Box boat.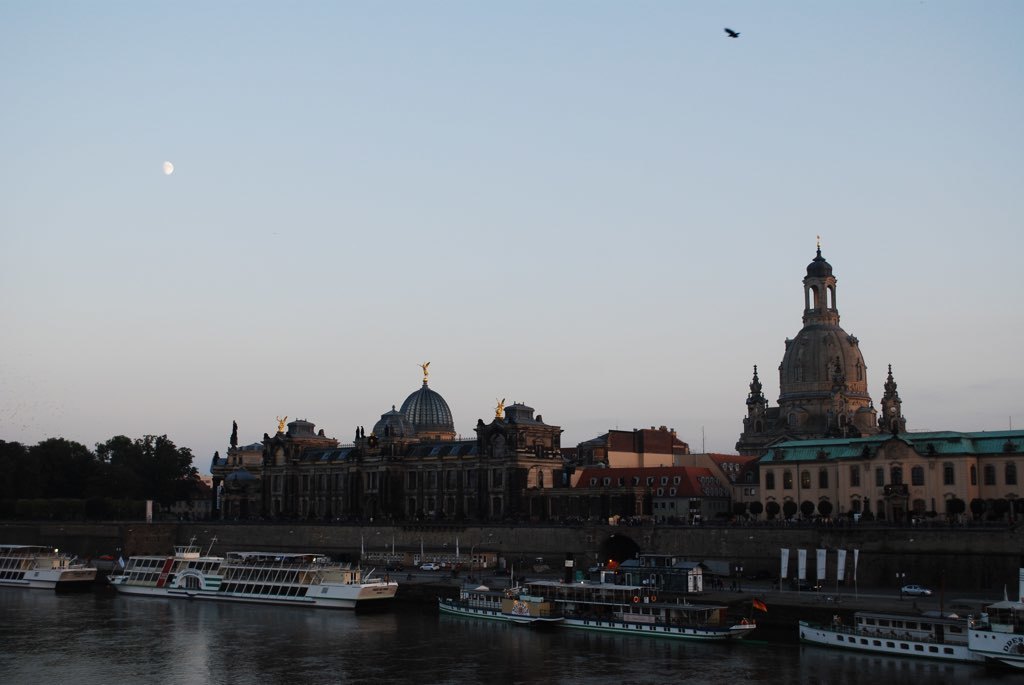
(x1=793, y1=605, x2=988, y2=664).
